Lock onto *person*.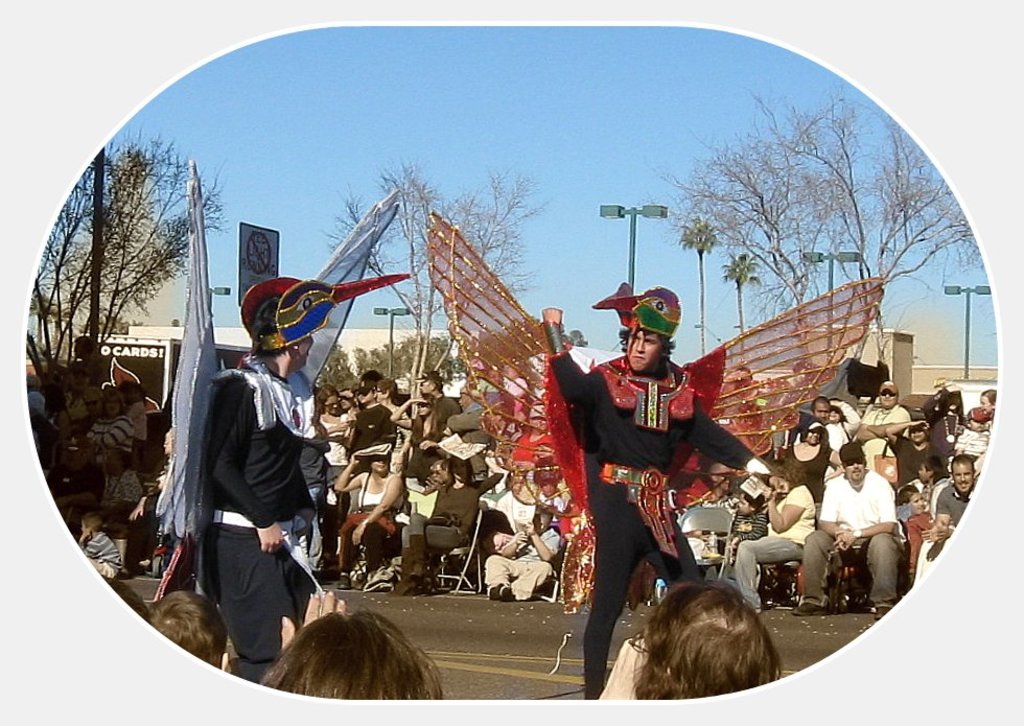
Locked: box=[29, 387, 60, 484].
